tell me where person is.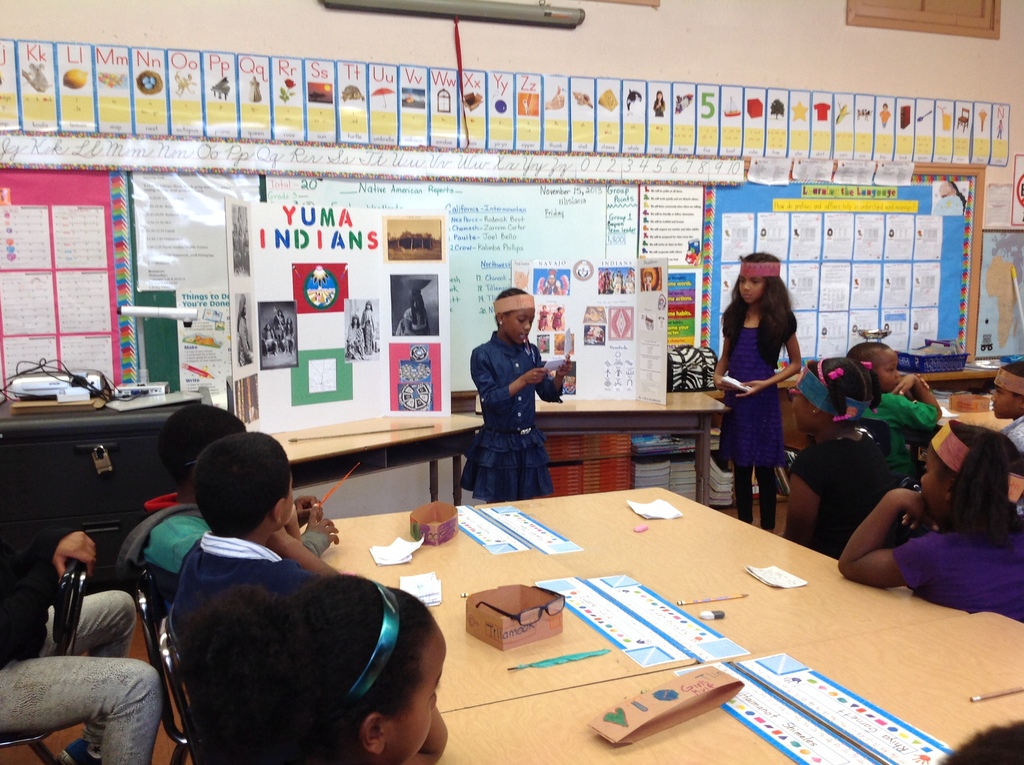
person is at Rect(876, 101, 891, 127).
